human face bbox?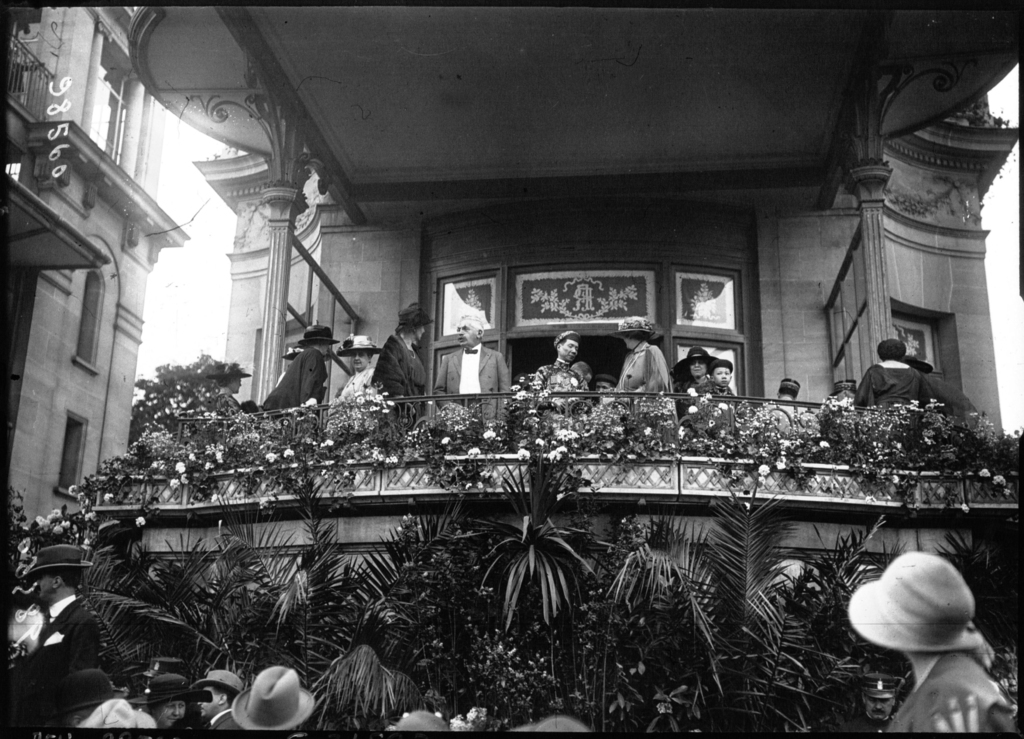
detection(190, 676, 233, 717)
